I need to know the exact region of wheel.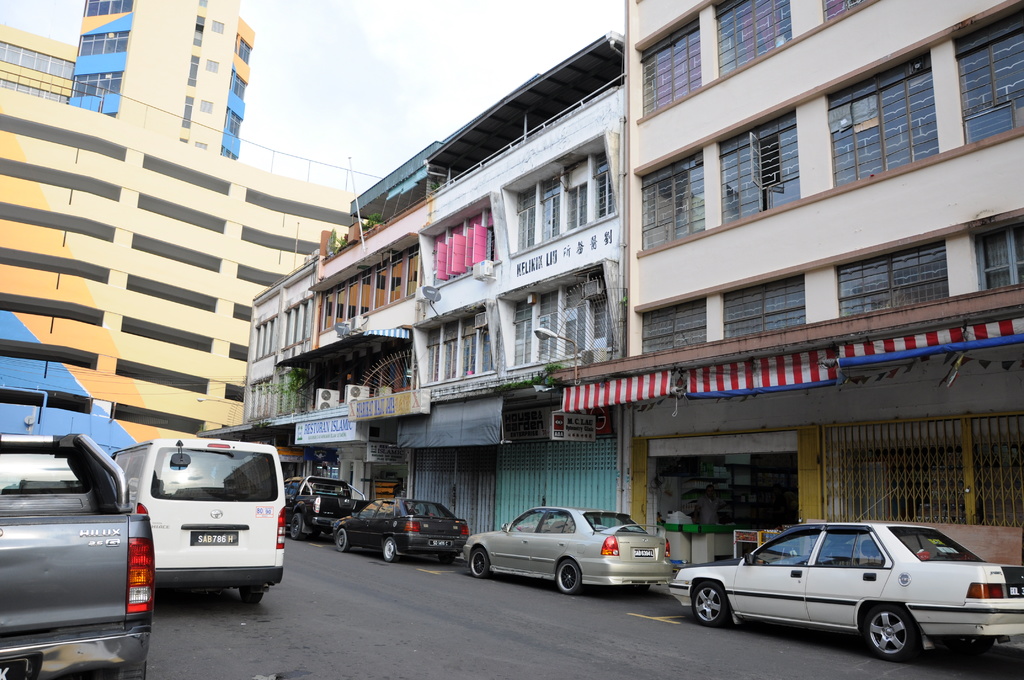
Region: locate(554, 557, 581, 593).
